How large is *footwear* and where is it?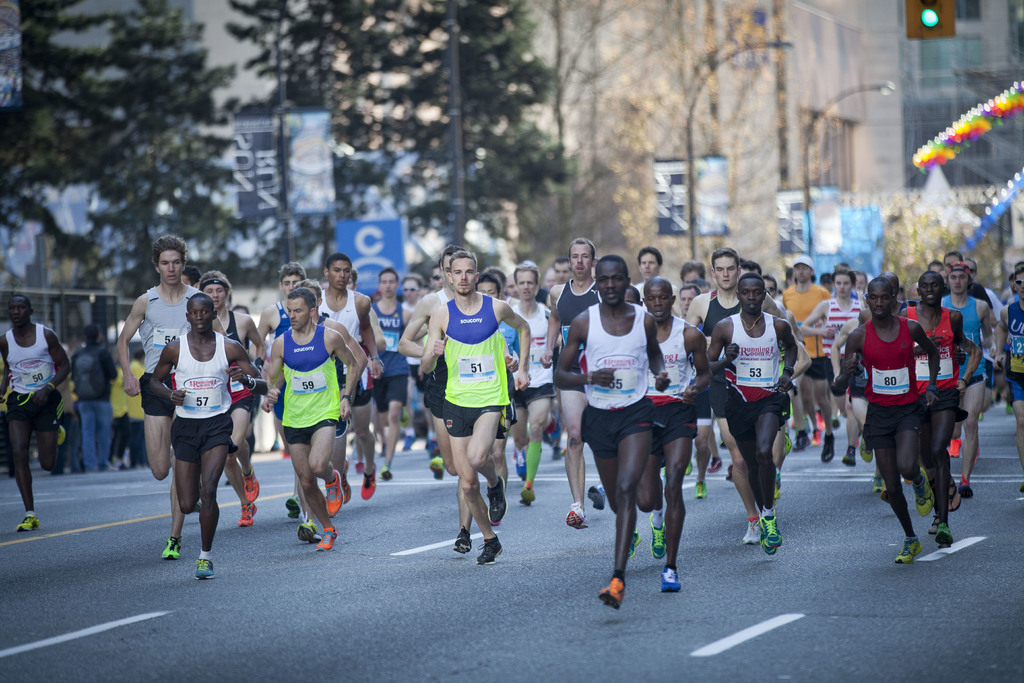
Bounding box: {"left": 237, "top": 506, "right": 257, "bottom": 528}.
